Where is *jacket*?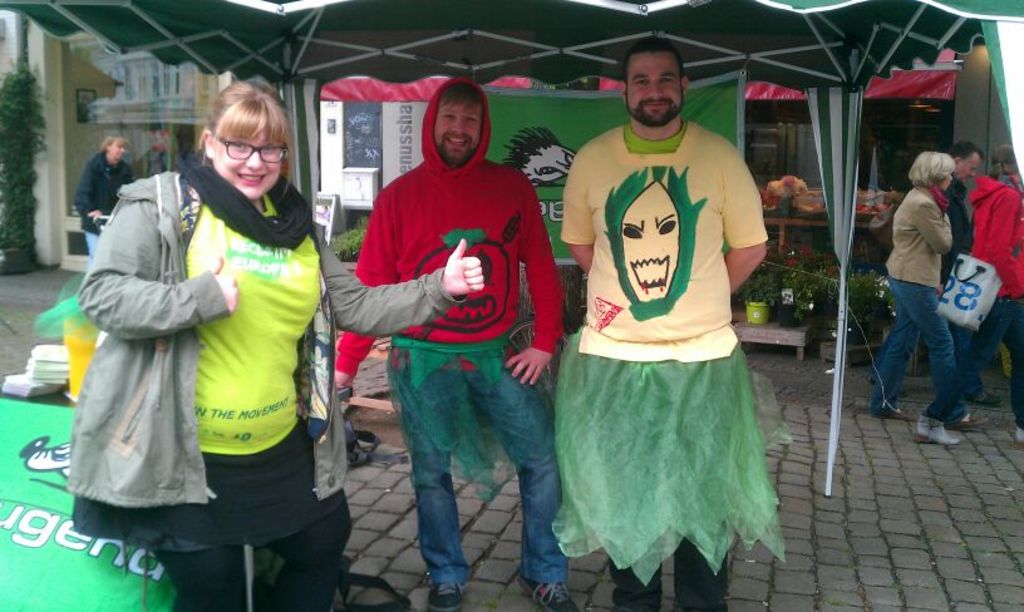
Rect(961, 166, 1023, 300).
